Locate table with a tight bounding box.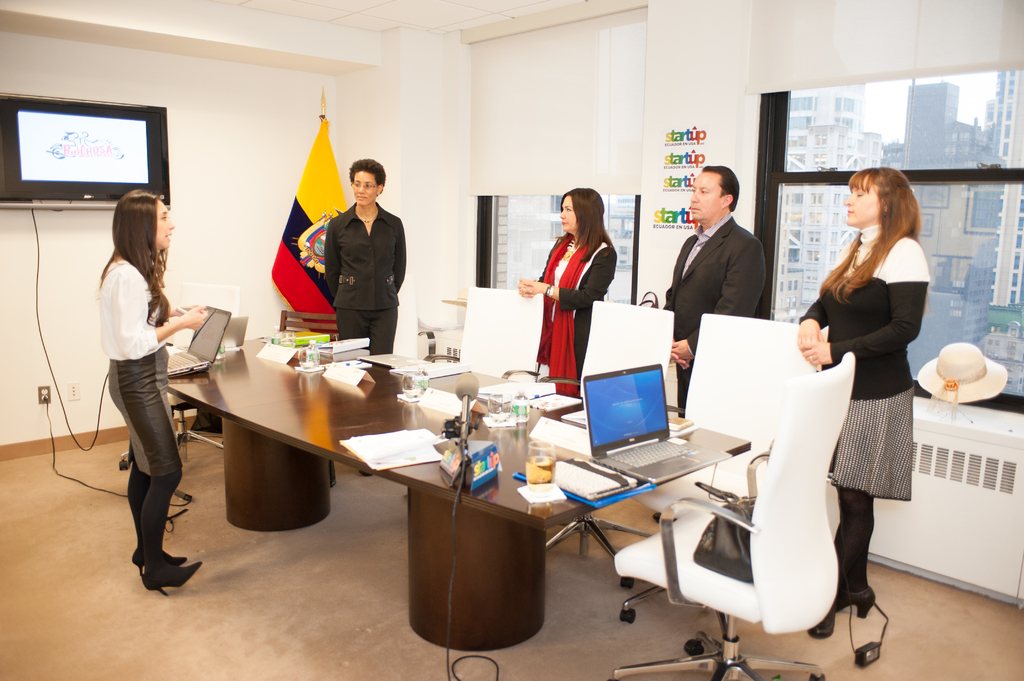
l=169, t=333, r=755, b=651.
